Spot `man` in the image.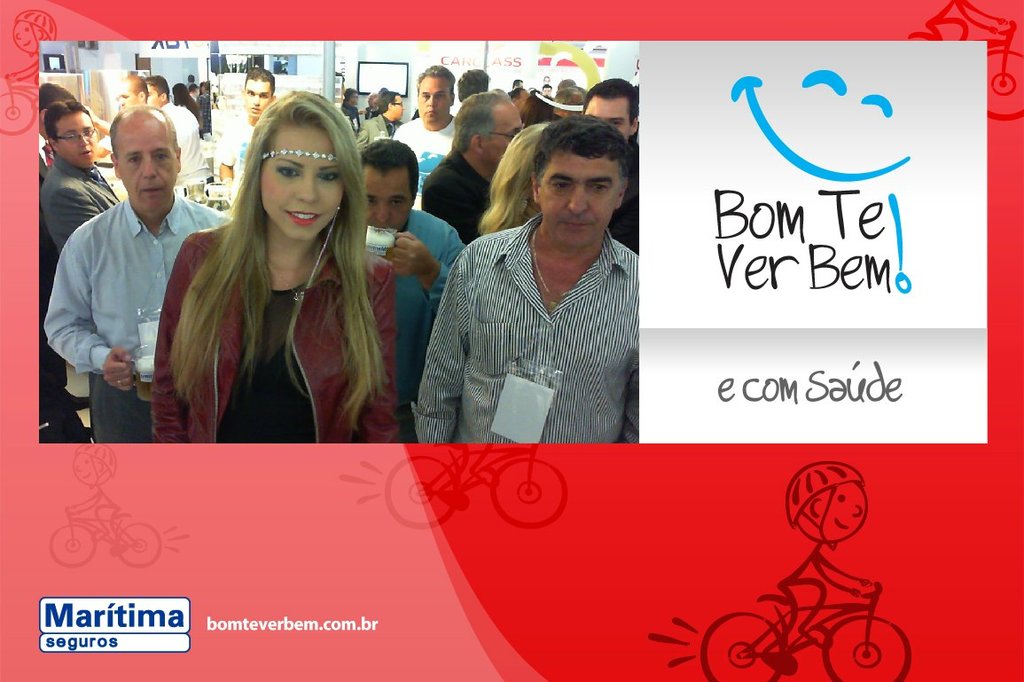
`man` found at select_region(392, 65, 456, 183).
